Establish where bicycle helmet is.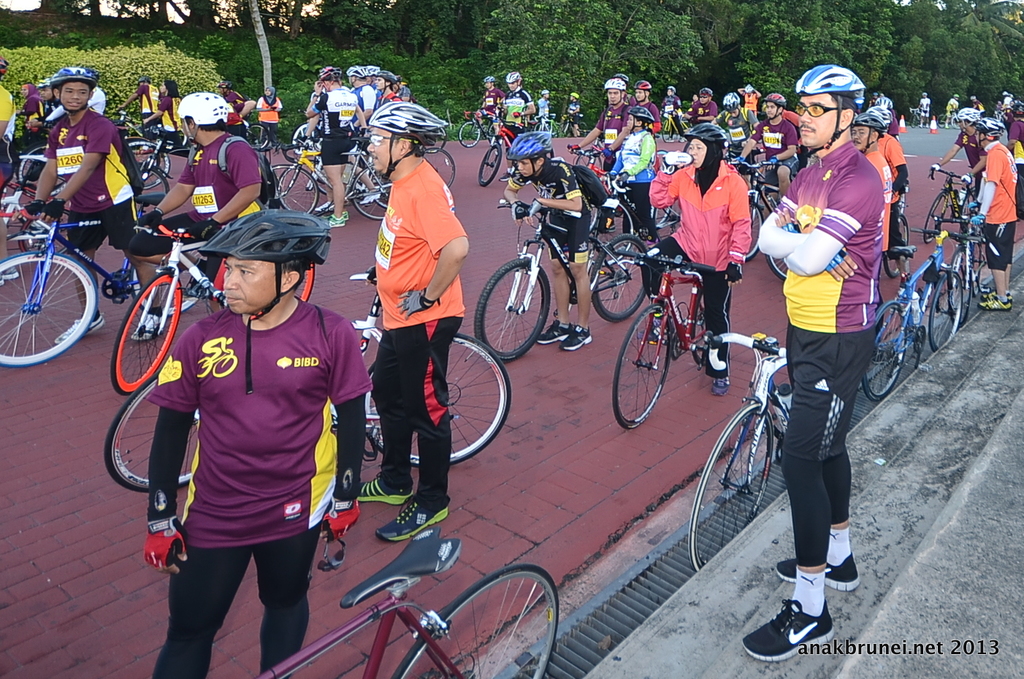
Established at box(201, 209, 329, 266).
